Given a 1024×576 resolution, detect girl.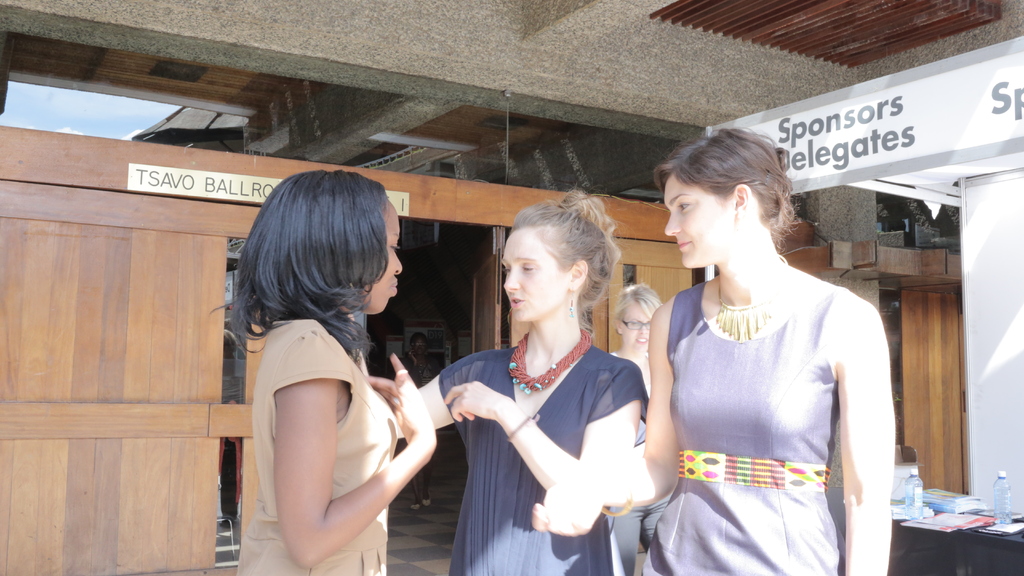
locate(583, 124, 906, 575).
